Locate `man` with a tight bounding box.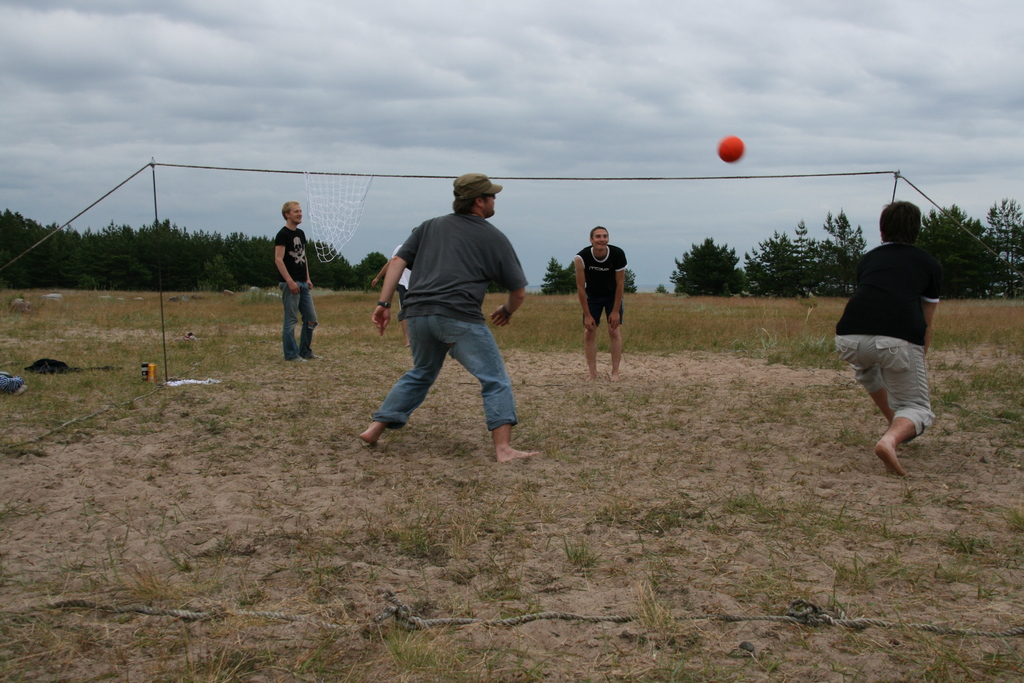
BBox(360, 170, 545, 466).
